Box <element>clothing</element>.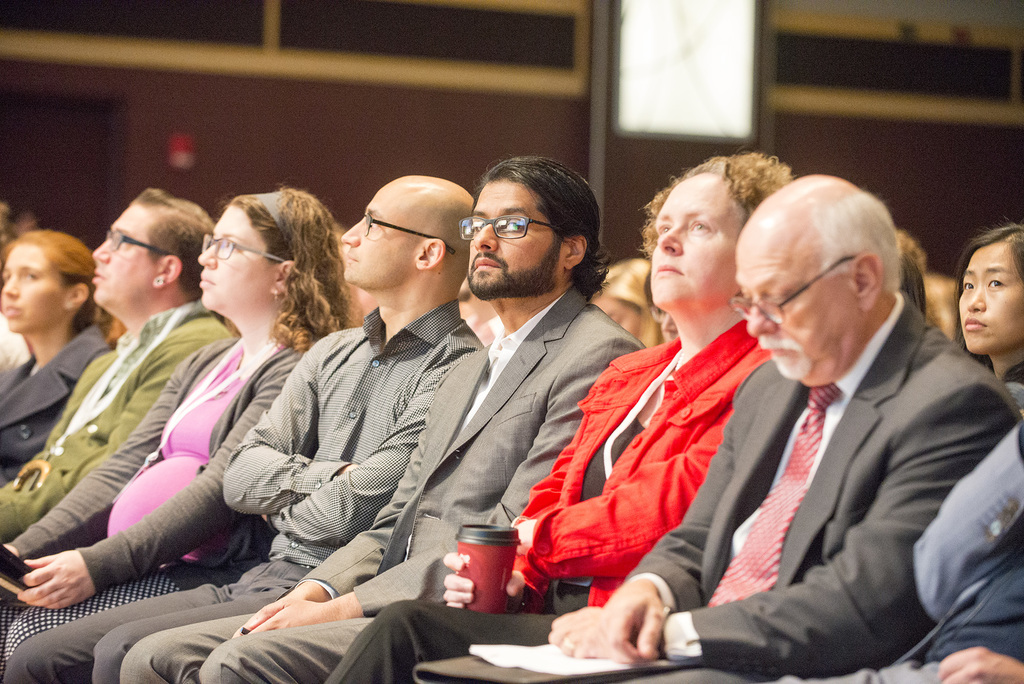
620 291 1023 683.
